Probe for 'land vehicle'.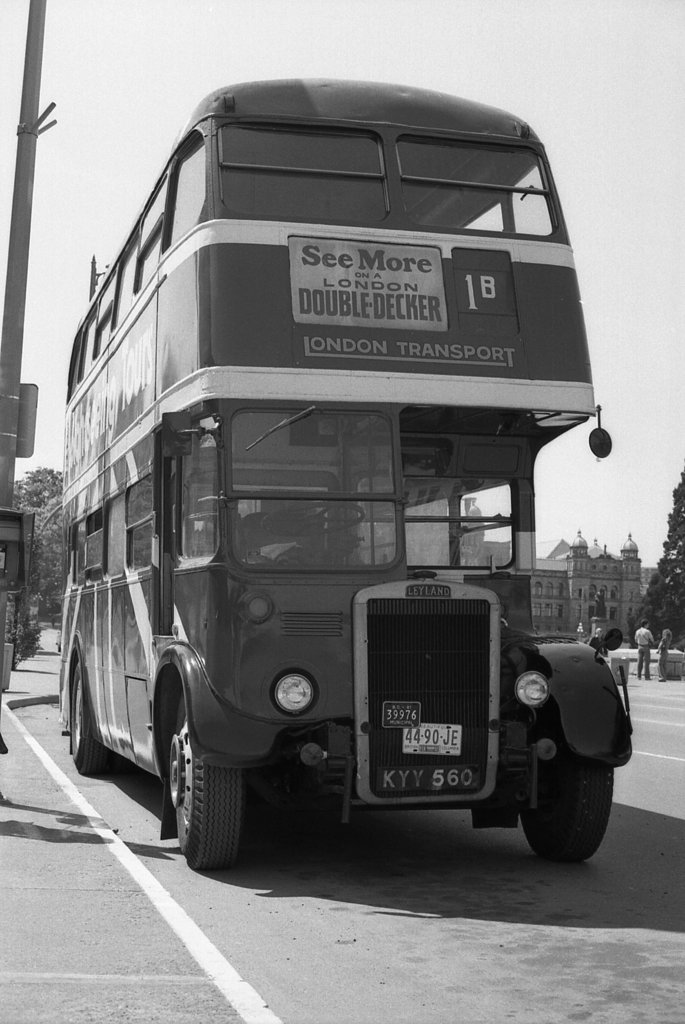
Probe result: bbox(64, 114, 625, 863).
